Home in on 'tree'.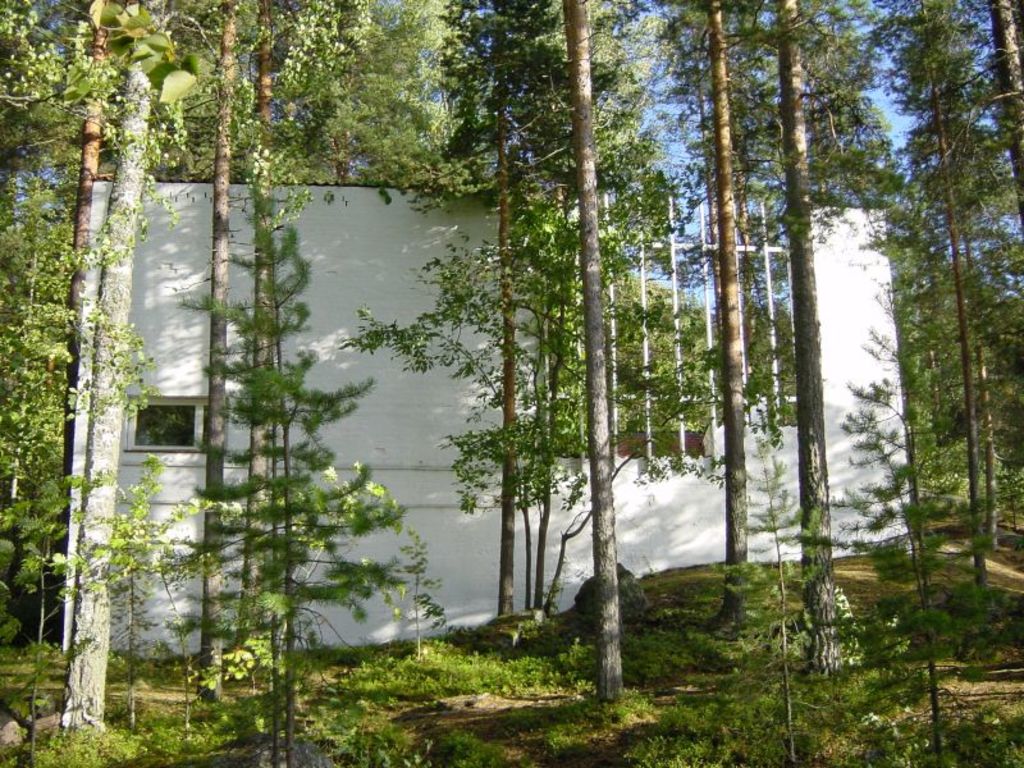
Homed in at (364,0,707,707).
